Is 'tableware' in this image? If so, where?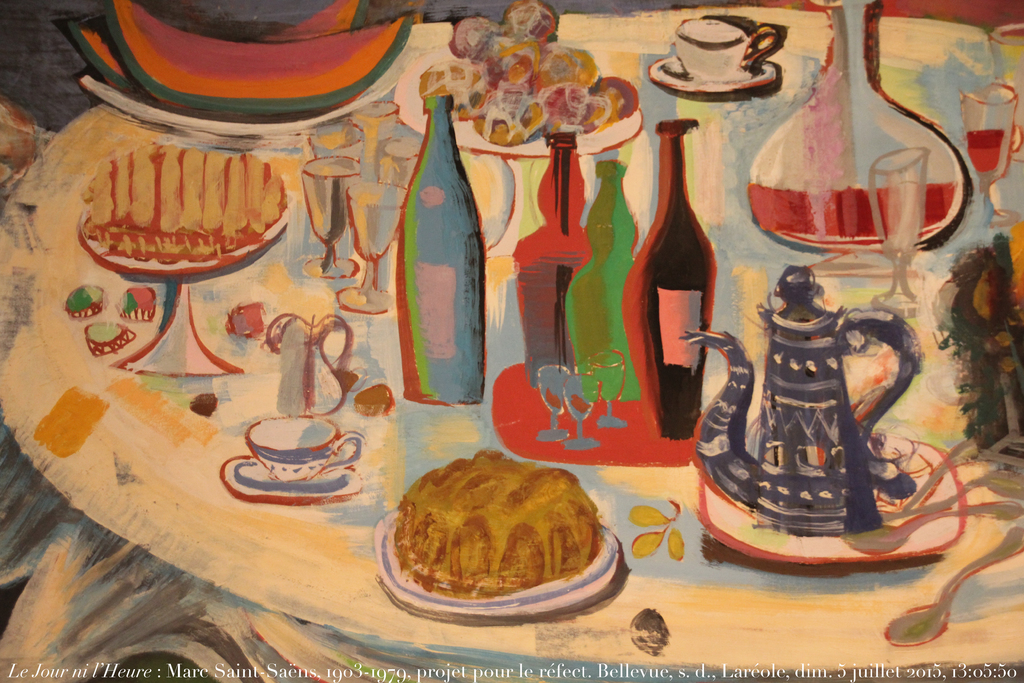
Yes, at 394 47 639 154.
